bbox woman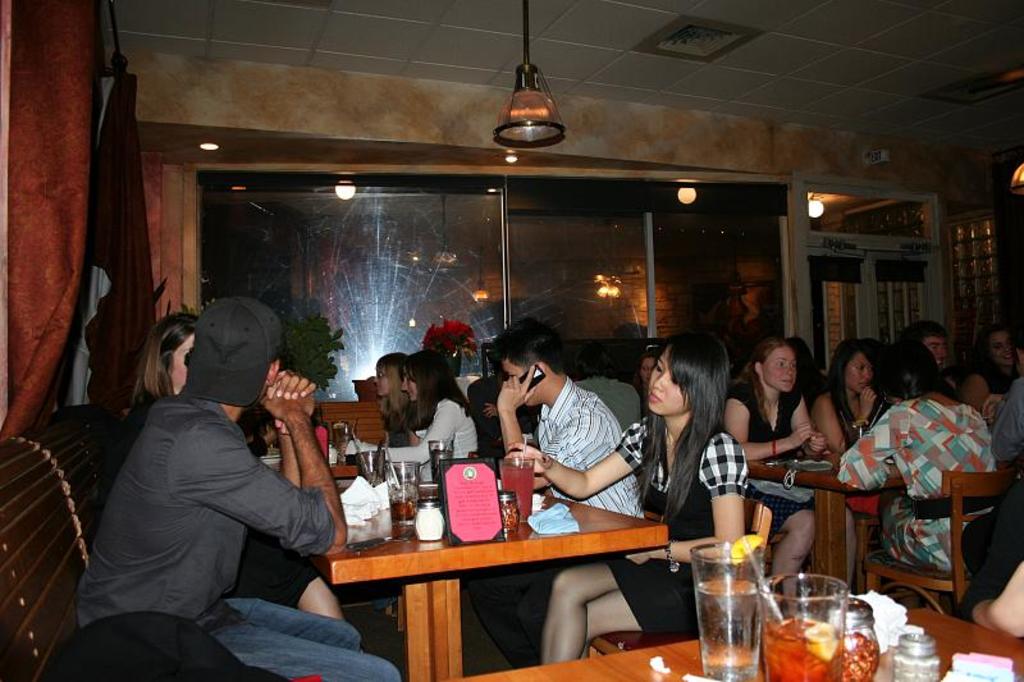
left=113, top=312, right=343, bottom=618
